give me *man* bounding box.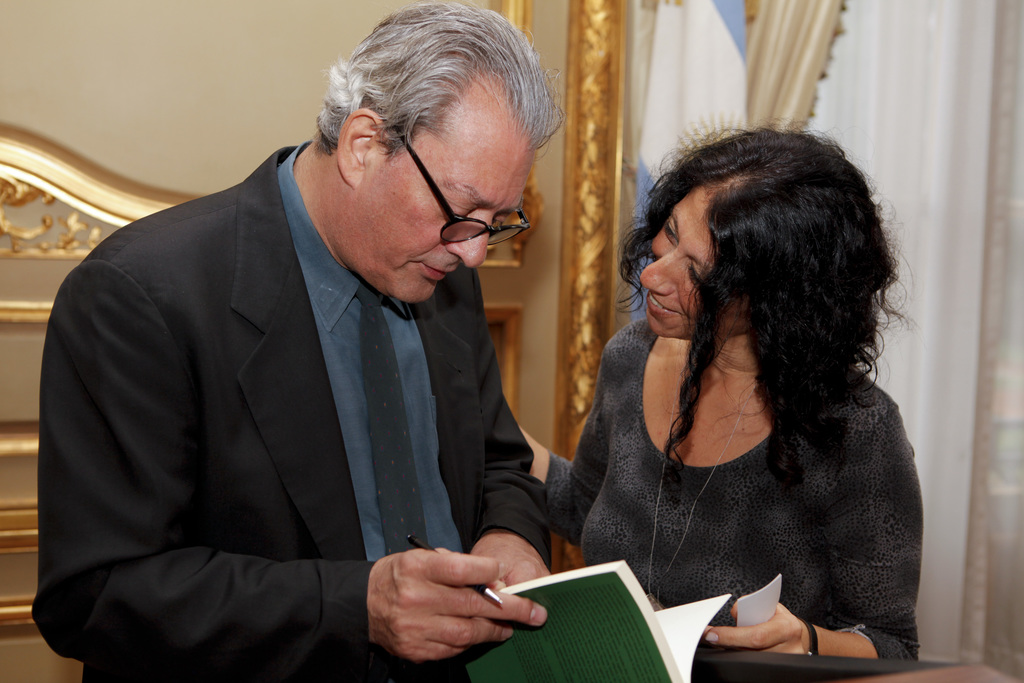
{"left": 48, "top": 38, "right": 595, "bottom": 662}.
